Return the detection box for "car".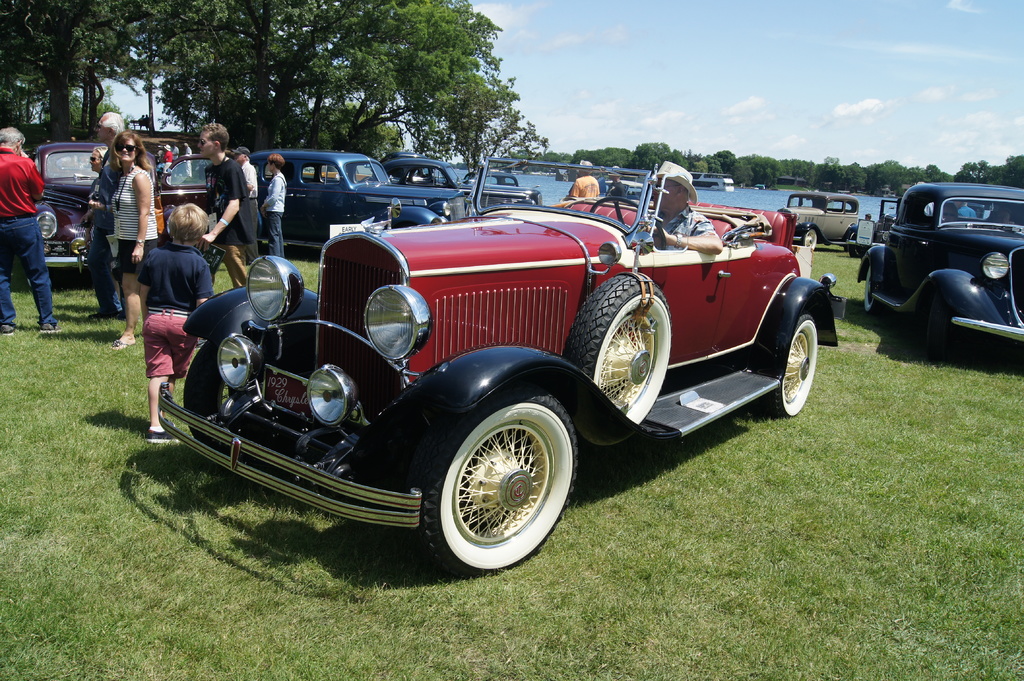
30 143 215 272.
